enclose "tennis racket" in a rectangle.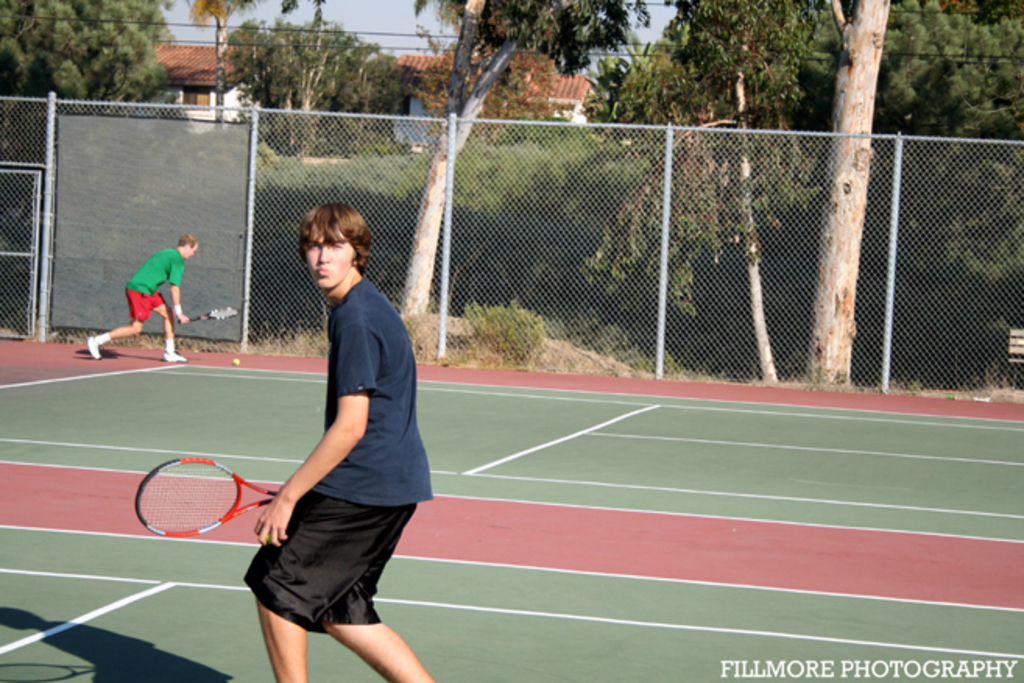
[182, 306, 237, 323].
